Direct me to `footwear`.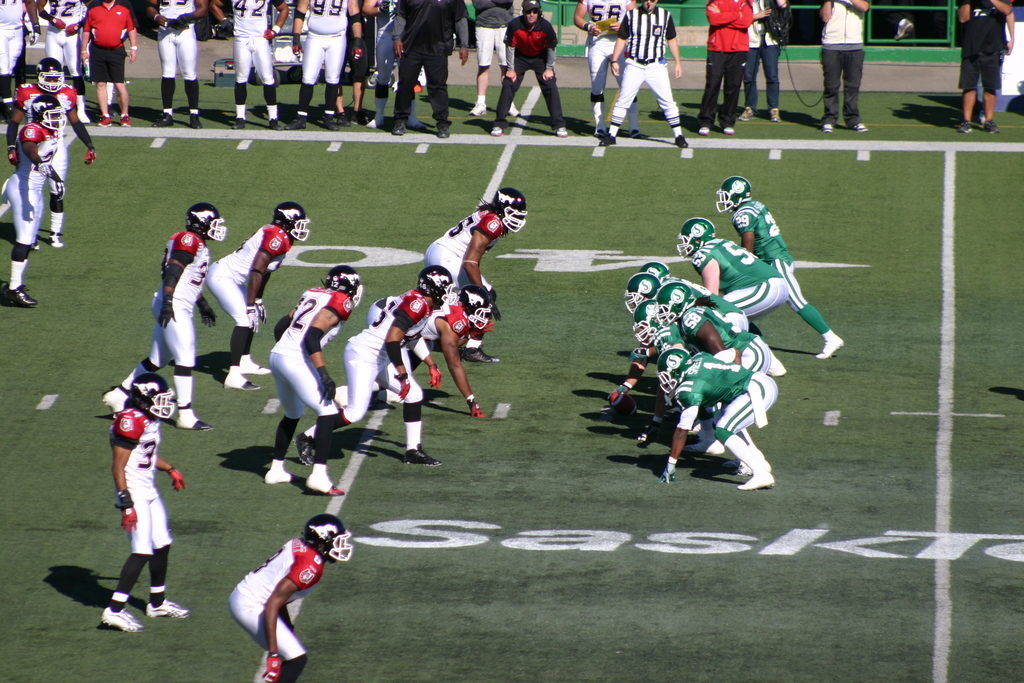
Direction: detection(340, 114, 351, 125).
